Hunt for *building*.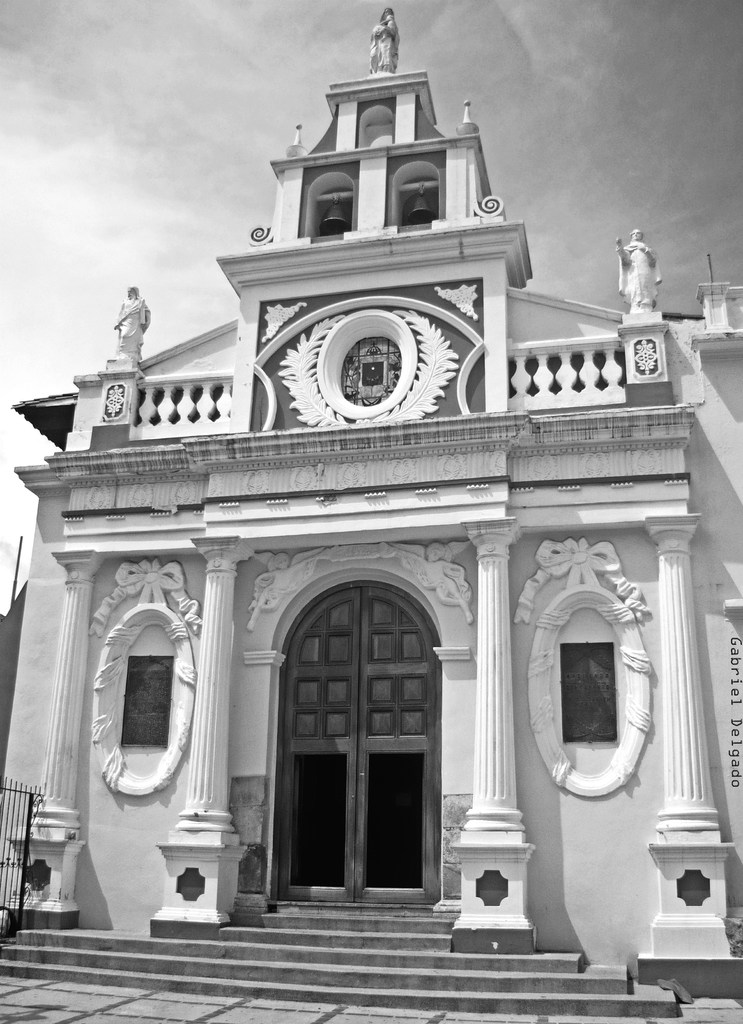
Hunted down at 4 4 739 1012.
